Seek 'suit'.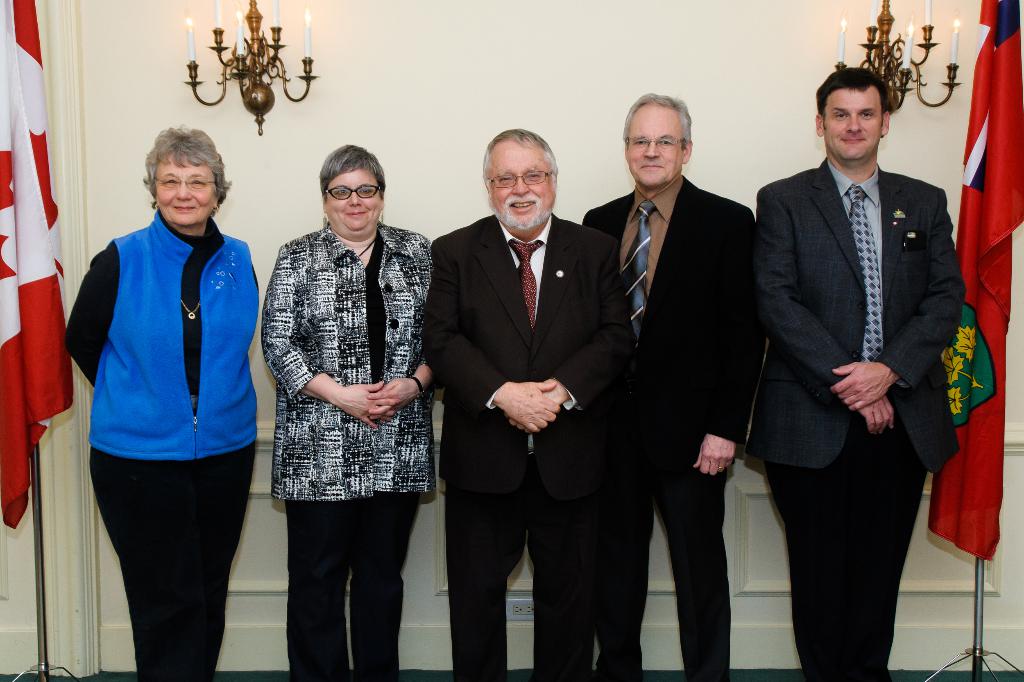
Rect(584, 175, 768, 673).
